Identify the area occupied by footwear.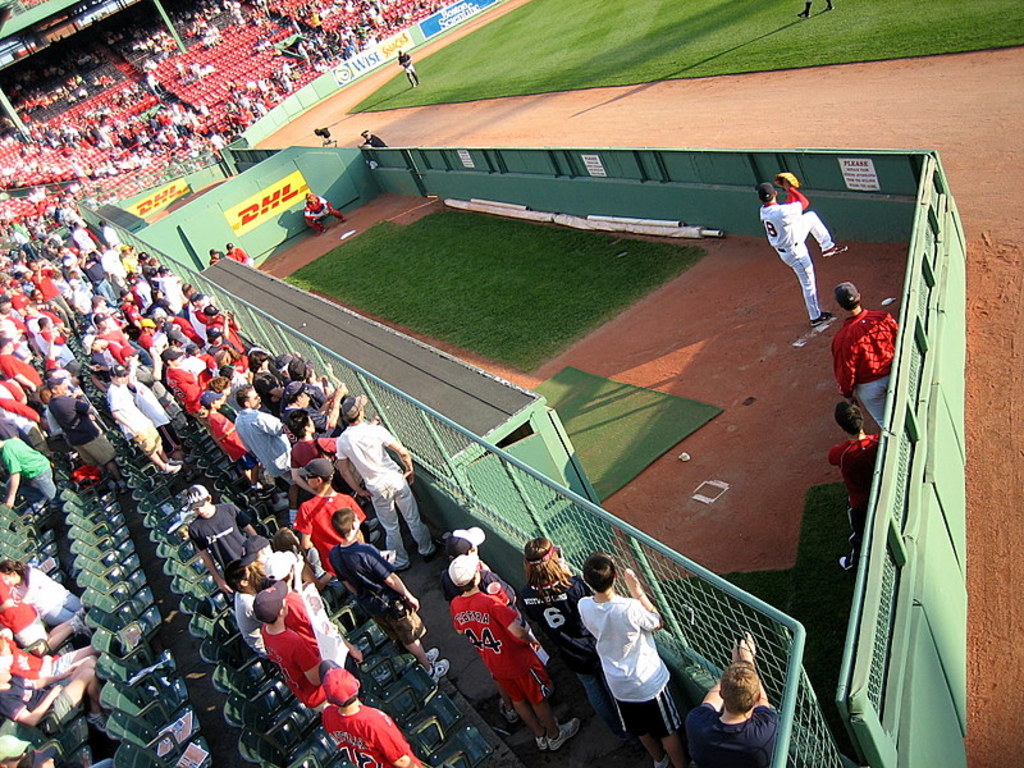
Area: (x1=170, y1=458, x2=180, y2=471).
